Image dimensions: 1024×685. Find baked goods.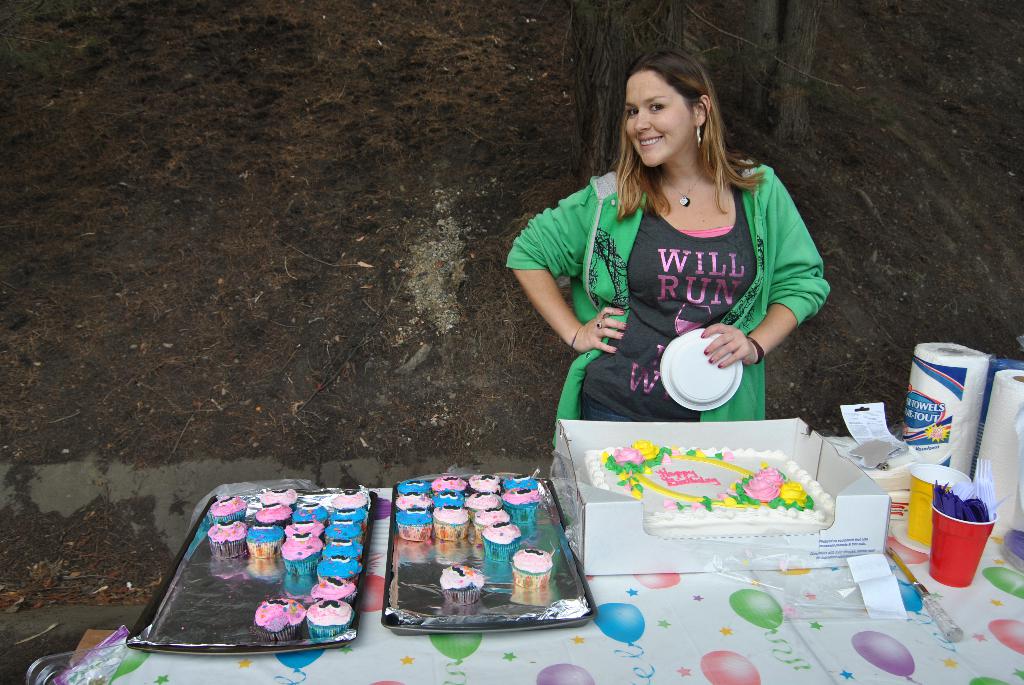
l=209, t=494, r=245, b=520.
